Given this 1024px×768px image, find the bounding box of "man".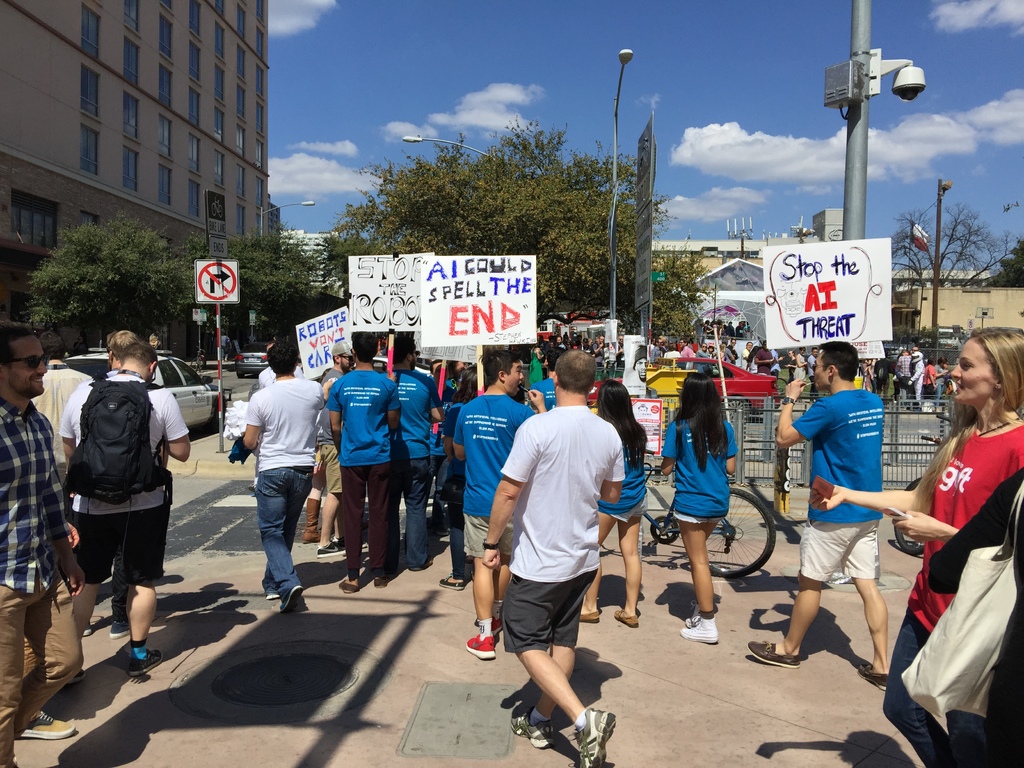
(240, 335, 335, 602).
